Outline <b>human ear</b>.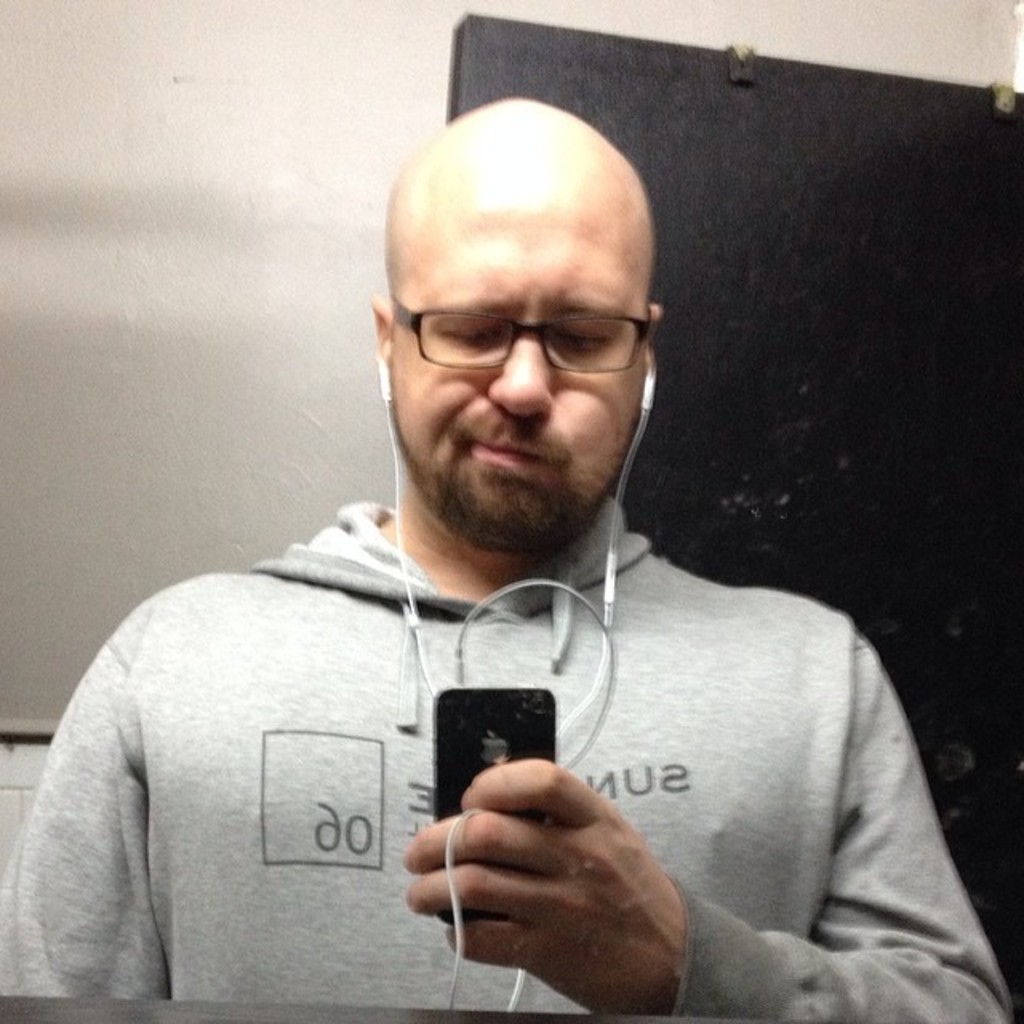
Outline: bbox=[371, 296, 392, 366].
